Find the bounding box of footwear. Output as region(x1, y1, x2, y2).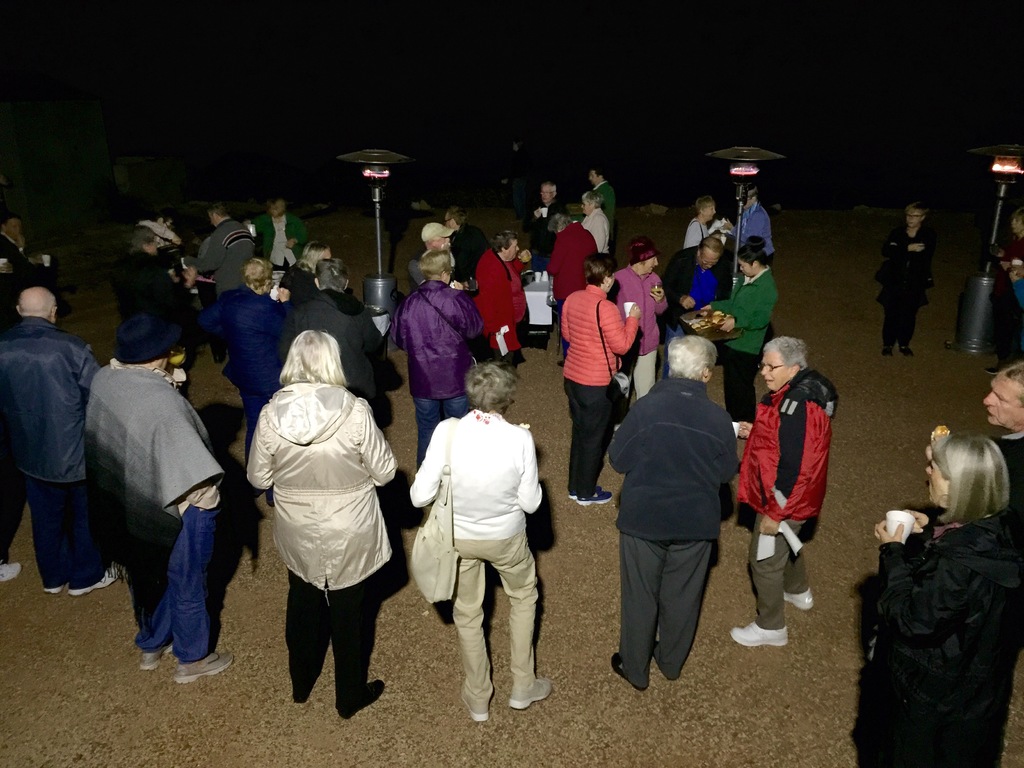
region(141, 643, 174, 669).
